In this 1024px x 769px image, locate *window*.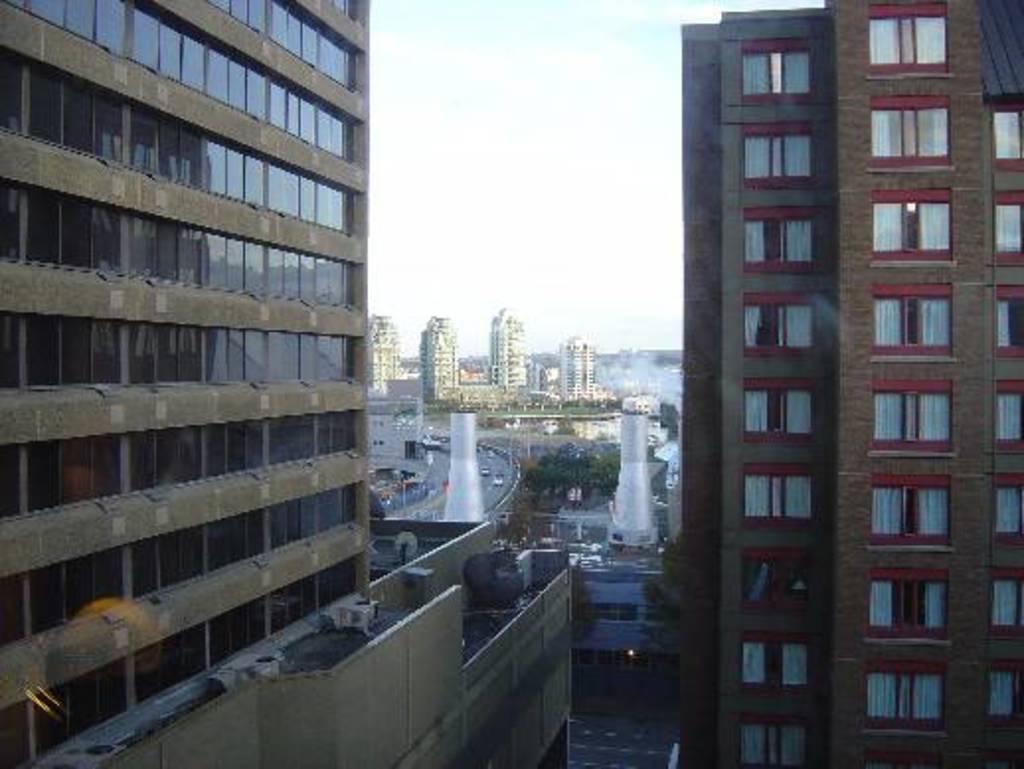
Bounding box: [x1=741, y1=132, x2=814, y2=188].
